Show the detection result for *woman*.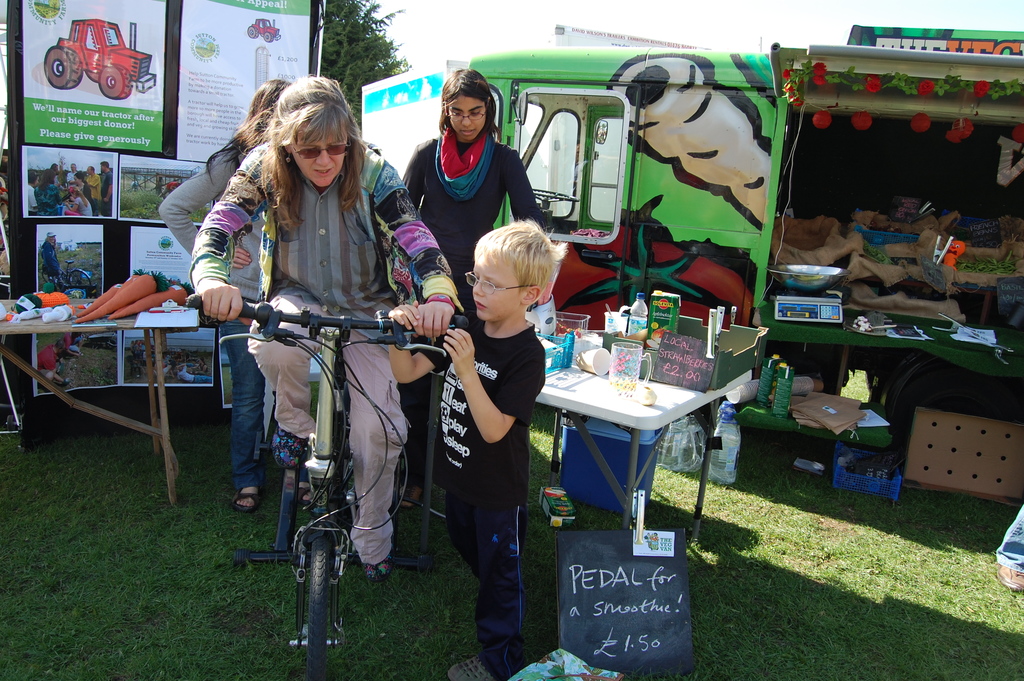
[202,93,433,604].
